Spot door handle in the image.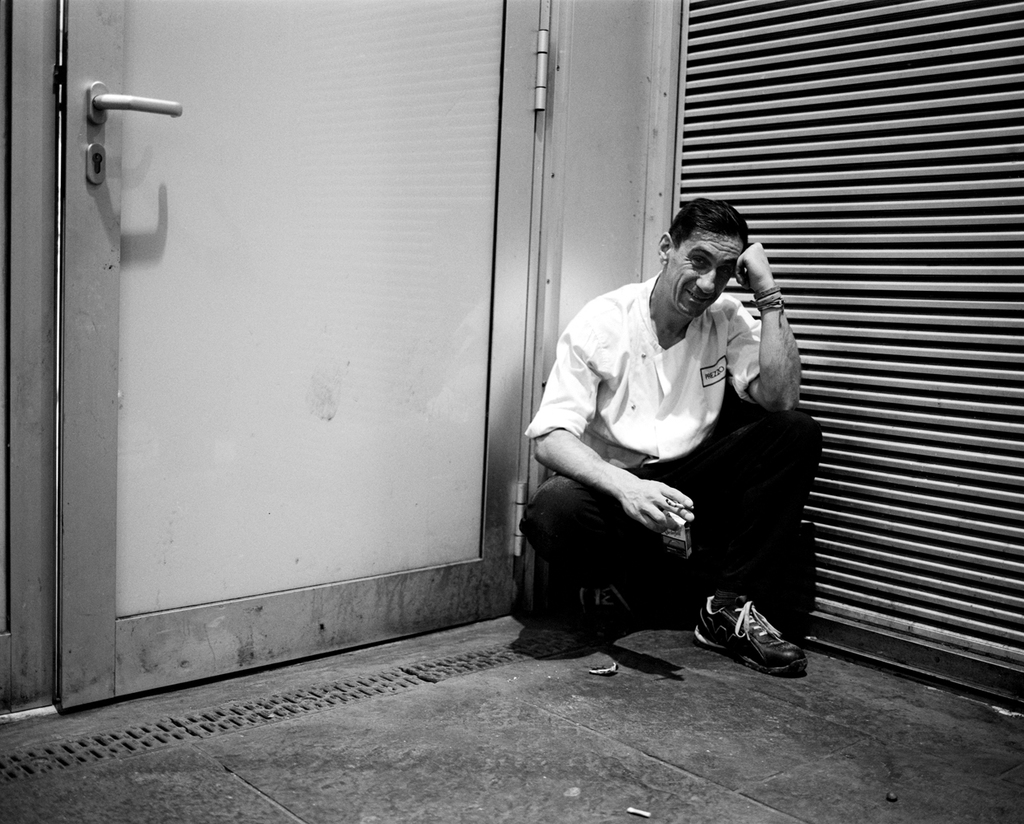
door handle found at 82, 77, 183, 126.
